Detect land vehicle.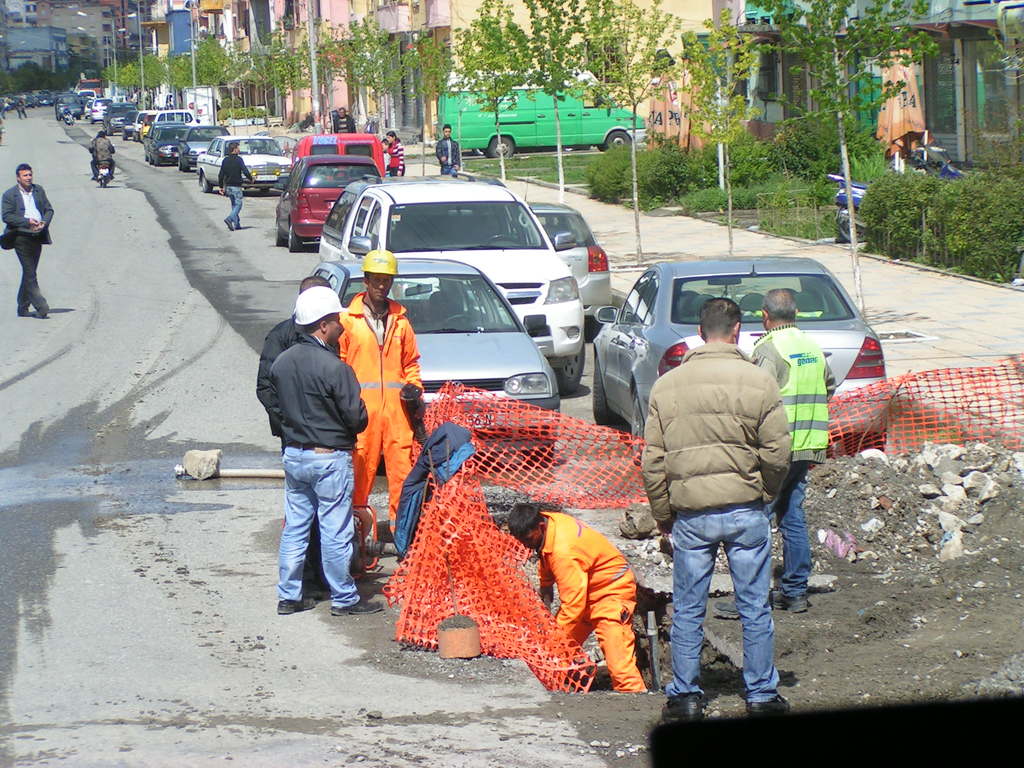
Detected at (x1=200, y1=131, x2=289, y2=186).
